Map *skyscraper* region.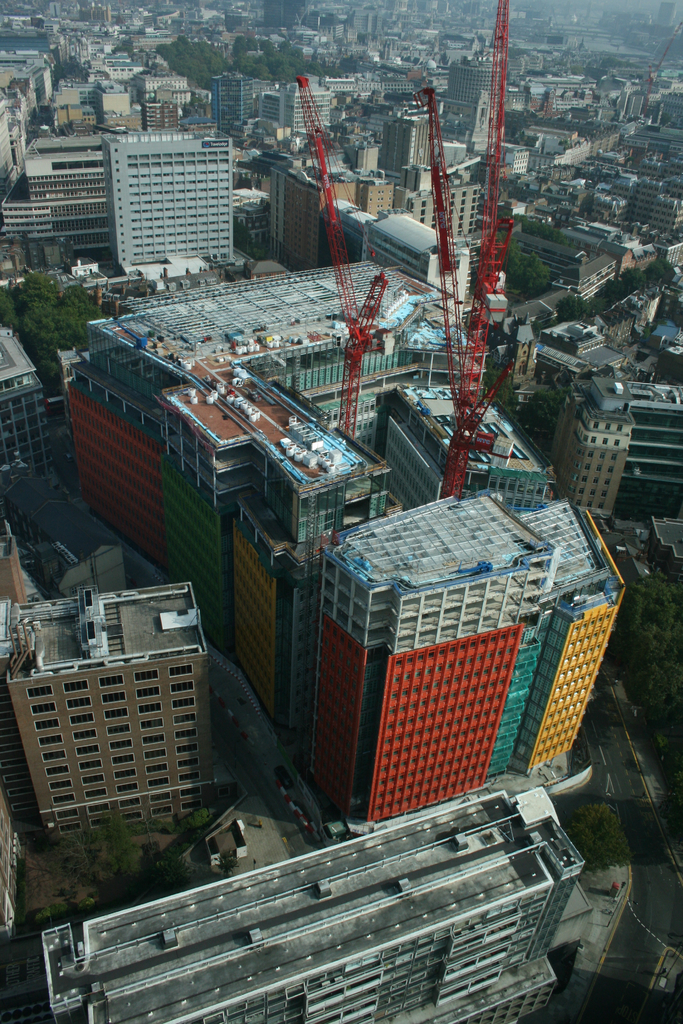
Mapped to (210,62,265,139).
